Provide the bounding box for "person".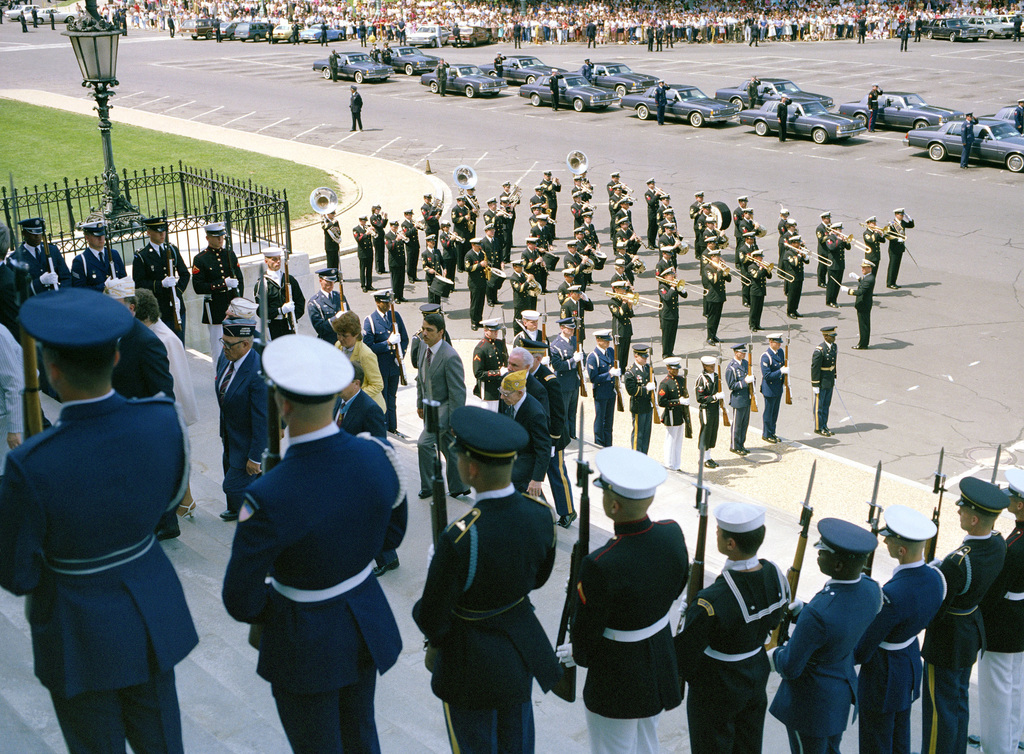
bbox(959, 111, 981, 169).
